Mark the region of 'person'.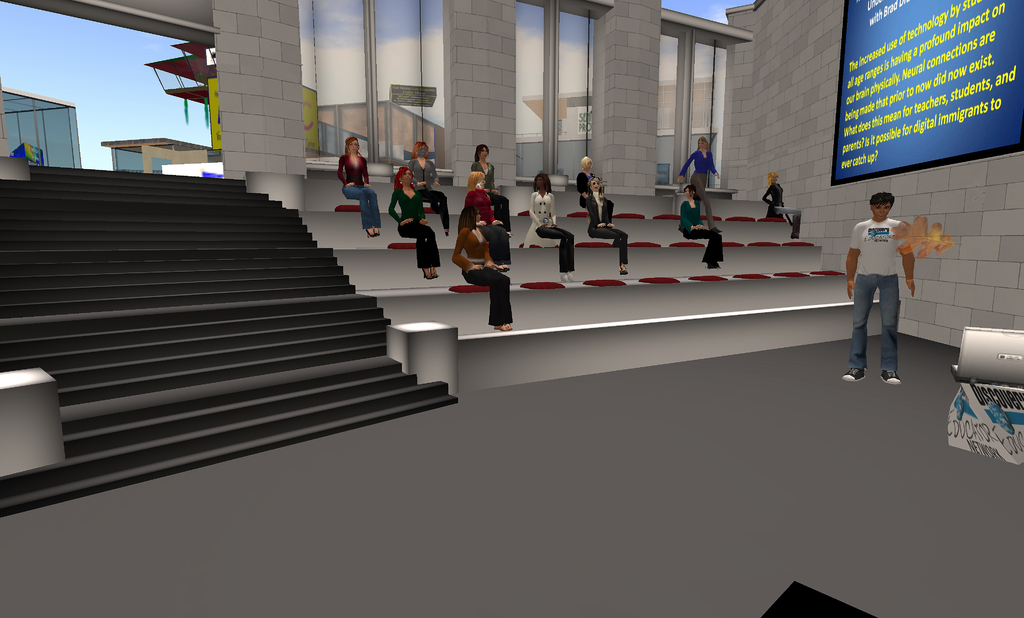
Region: <region>575, 149, 597, 198</region>.
